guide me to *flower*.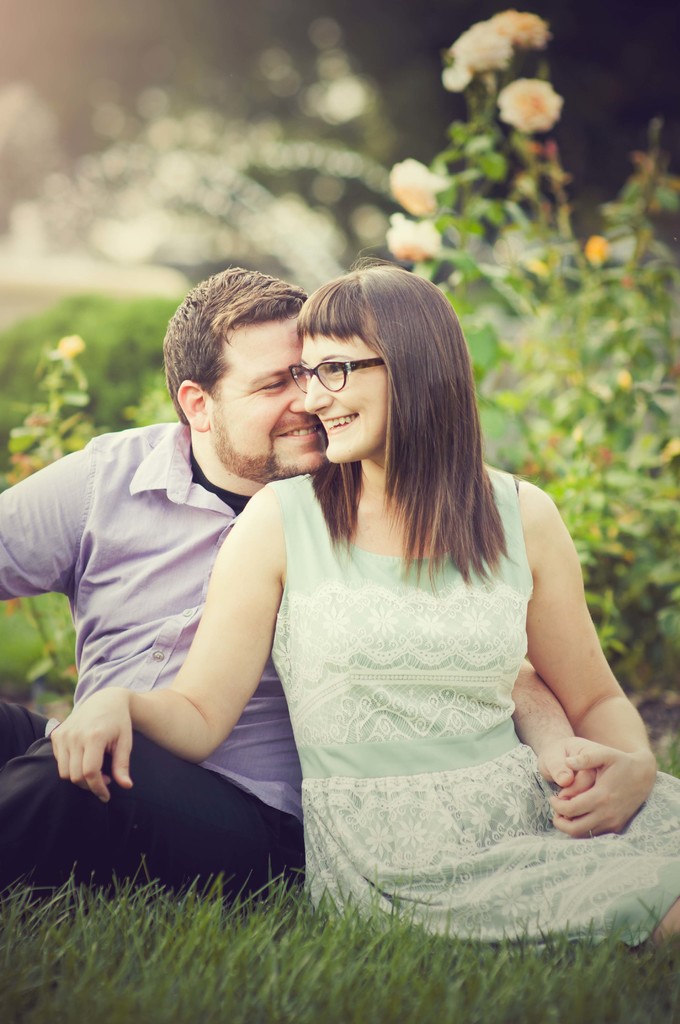
Guidance: l=385, t=211, r=442, b=258.
